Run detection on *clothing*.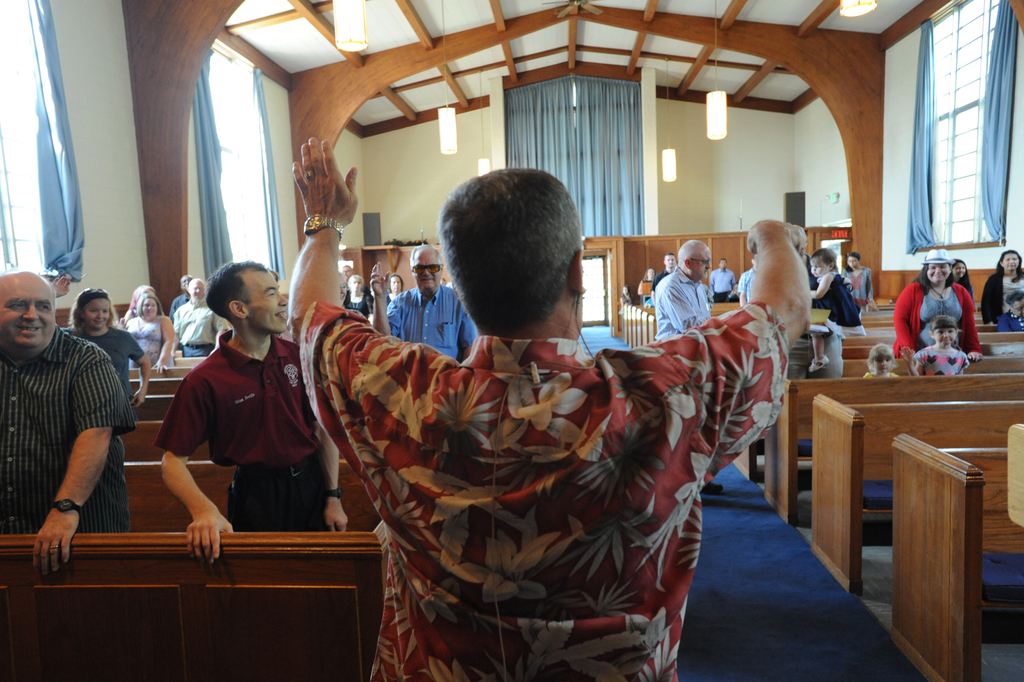
Result: [left=860, top=367, right=897, bottom=379].
